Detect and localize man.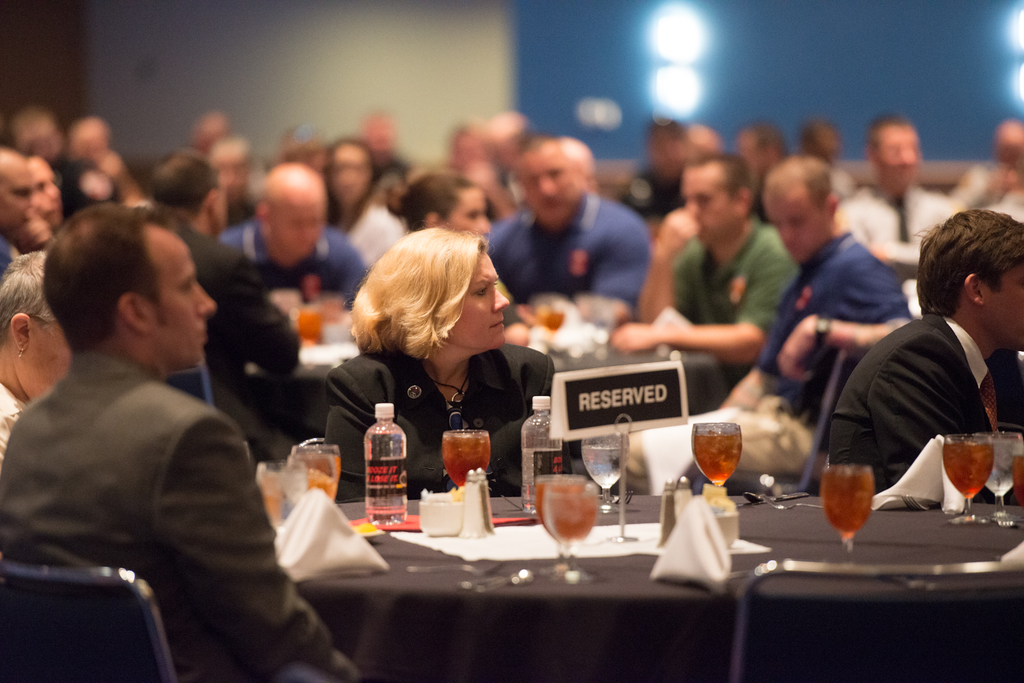
Localized at (x1=217, y1=166, x2=365, y2=302).
